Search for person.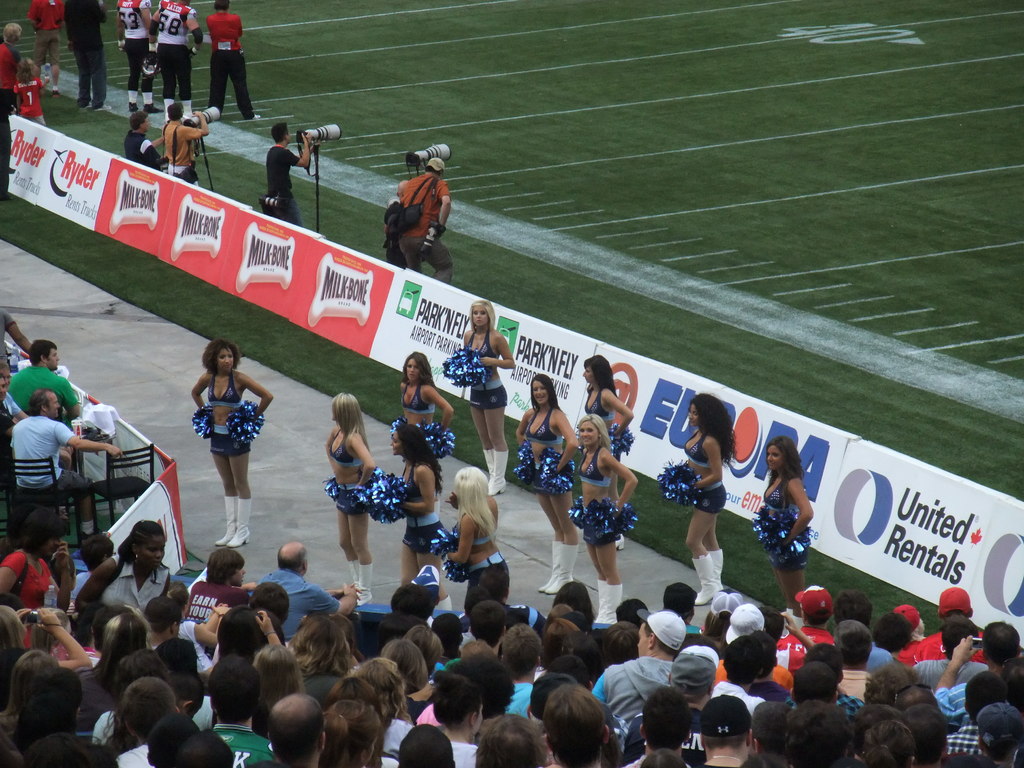
Found at [left=666, top=647, right=721, bottom=765].
